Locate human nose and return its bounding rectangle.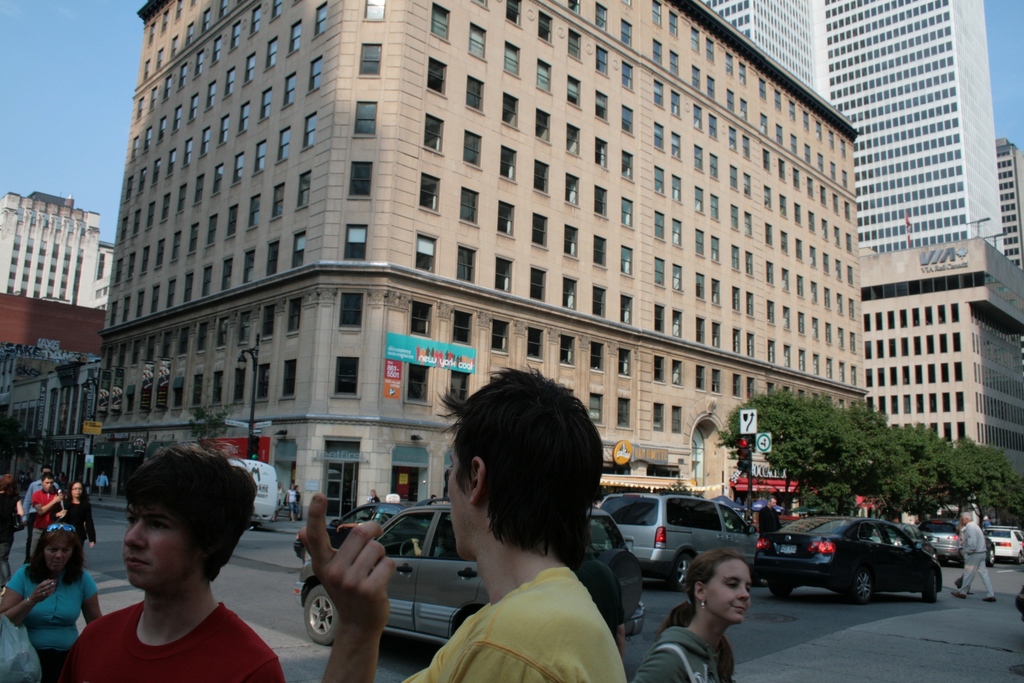
50/547/68/561.
